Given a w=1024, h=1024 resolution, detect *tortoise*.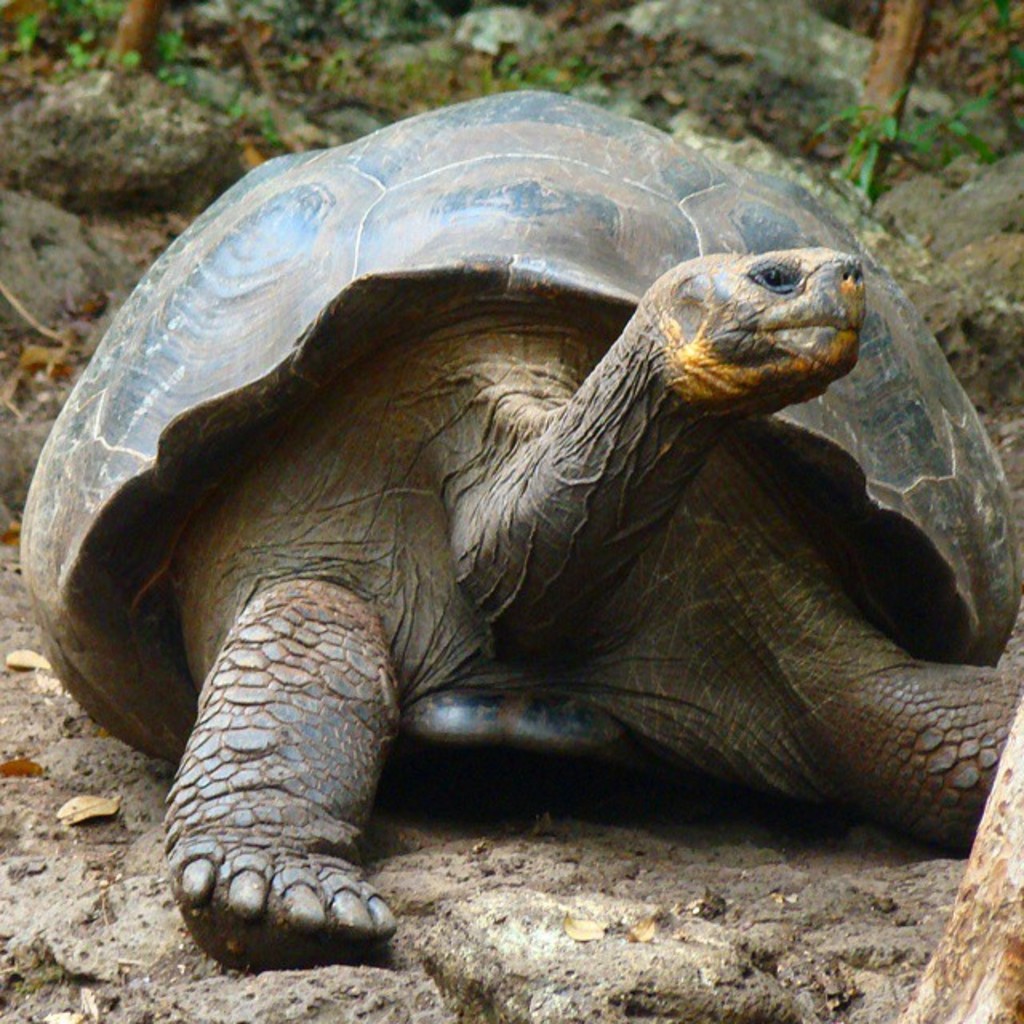
region(27, 80, 1021, 962).
